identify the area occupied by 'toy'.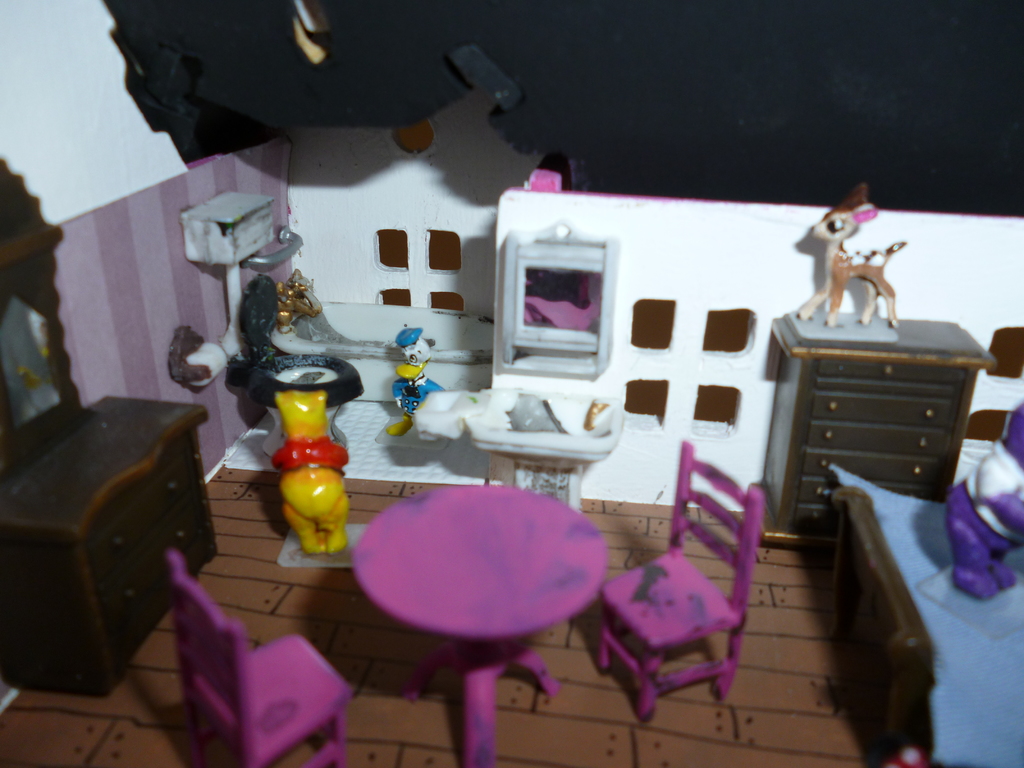
Area: bbox=[379, 321, 442, 418].
